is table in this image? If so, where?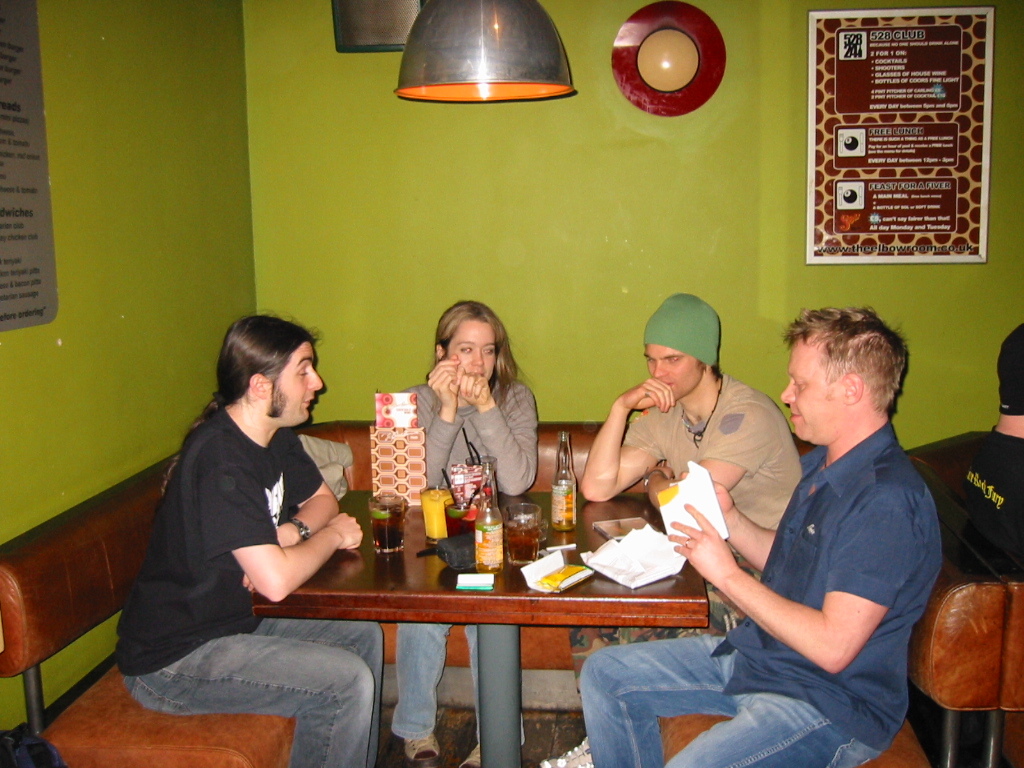
Yes, at x1=228, y1=524, x2=737, y2=748.
